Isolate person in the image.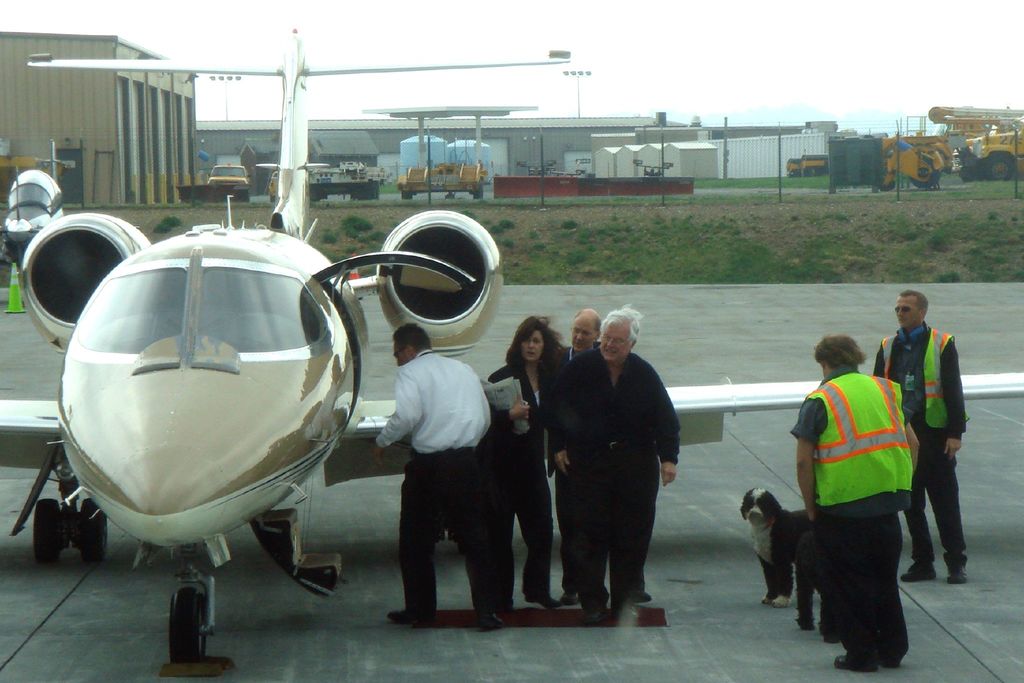
Isolated region: x1=565 y1=305 x2=602 y2=366.
